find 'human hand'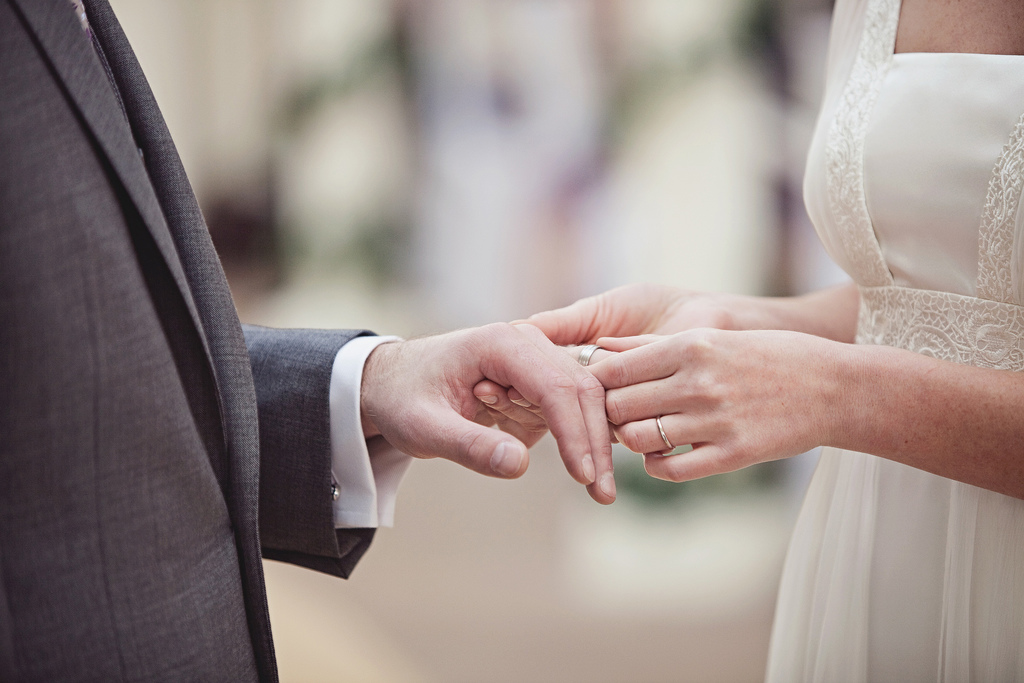
[360, 317, 615, 504]
